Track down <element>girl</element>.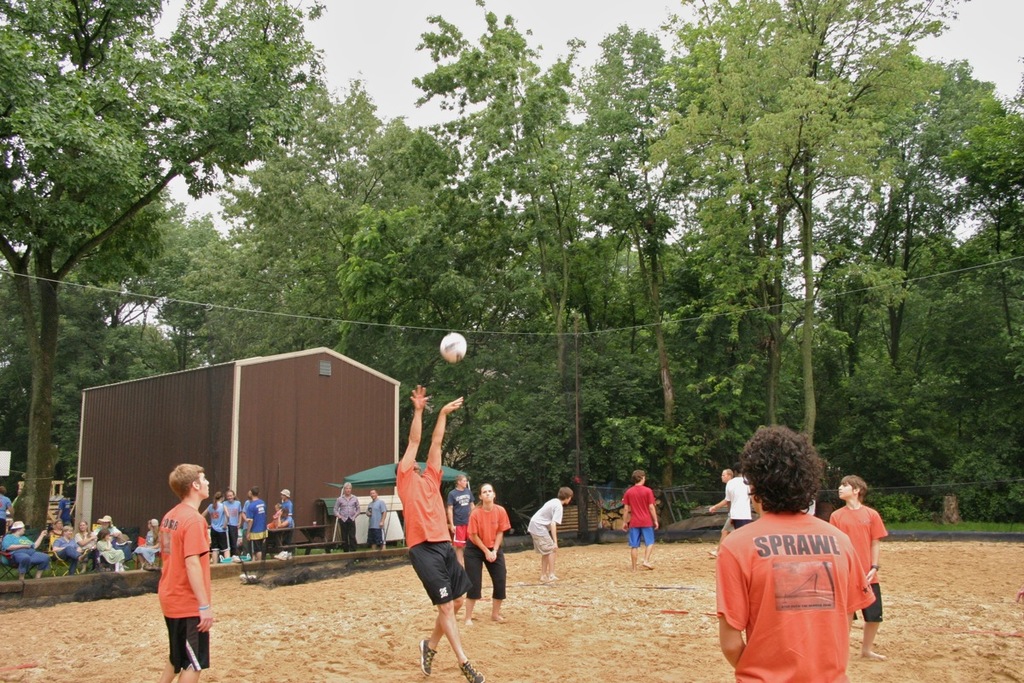
Tracked to bbox(460, 481, 510, 629).
